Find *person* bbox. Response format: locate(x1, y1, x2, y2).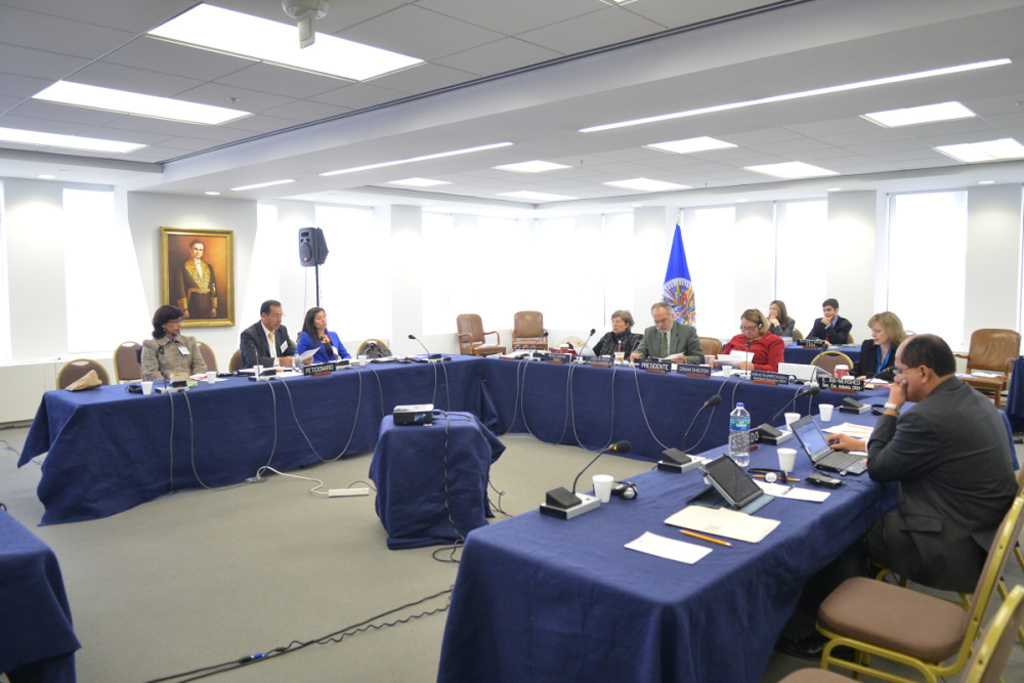
locate(176, 241, 219, 323).
